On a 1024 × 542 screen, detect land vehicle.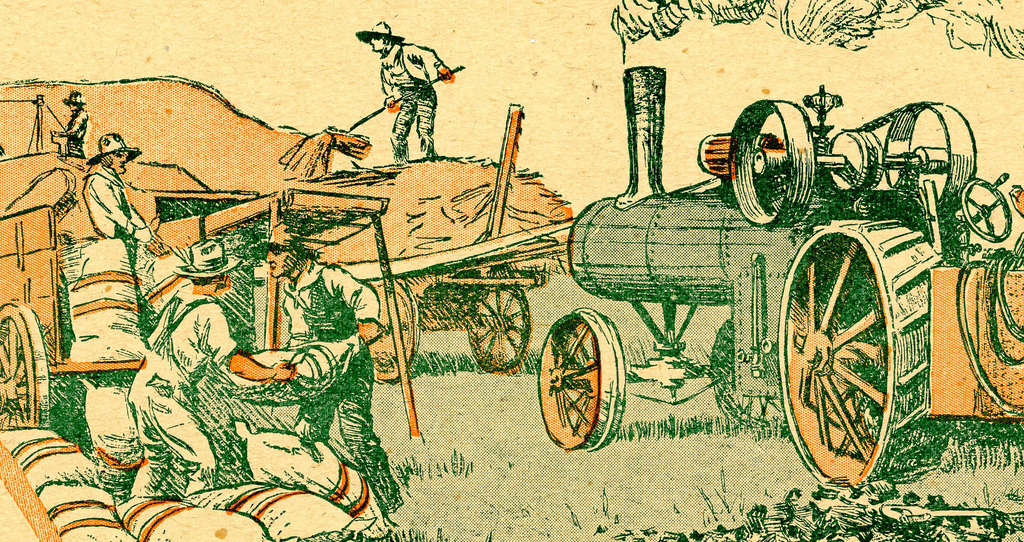
Rect(534, 65, 1023, 487).
